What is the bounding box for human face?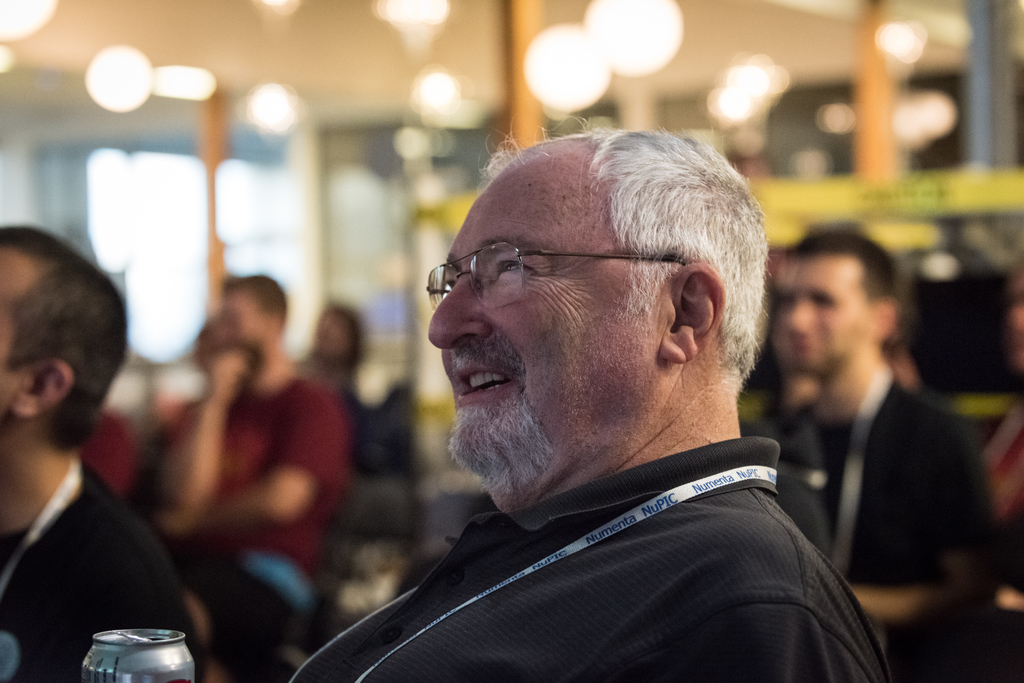
{"left": 770, "top": 255, "right": 880, "bottom": 367}.
